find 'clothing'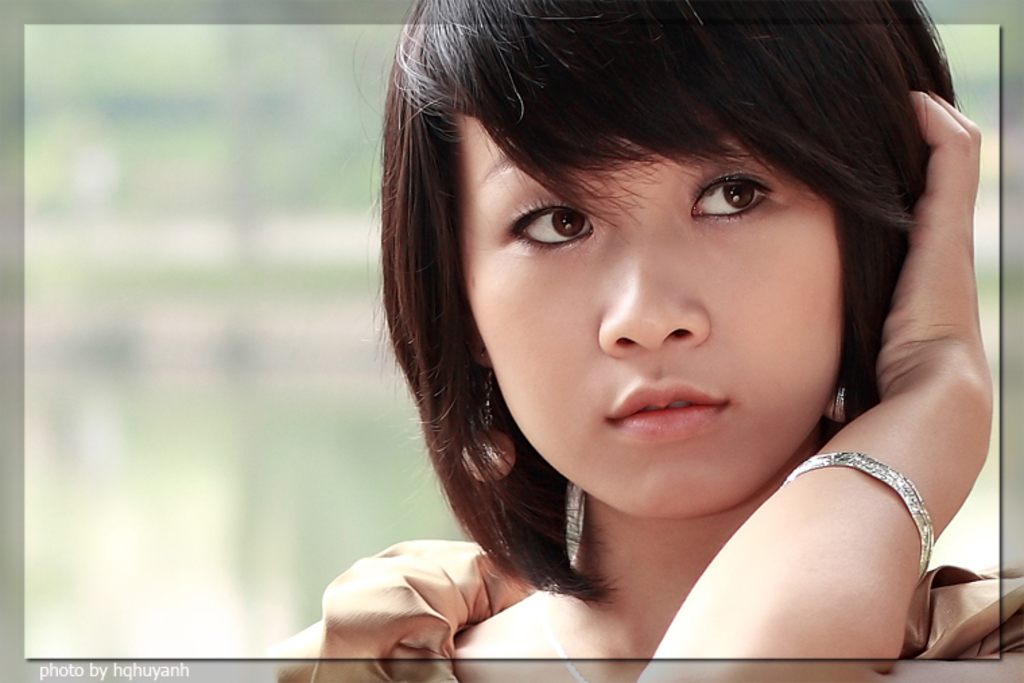
select_region(268, 535, 1023, 682)
